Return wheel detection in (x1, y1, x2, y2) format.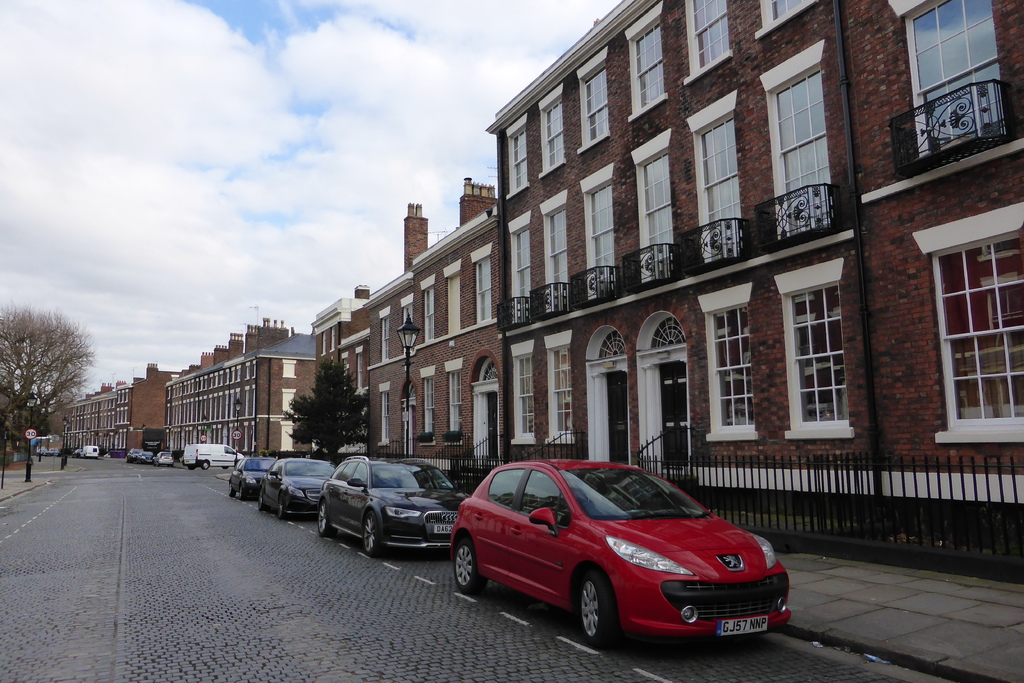
(239, 481, 244, 502).
